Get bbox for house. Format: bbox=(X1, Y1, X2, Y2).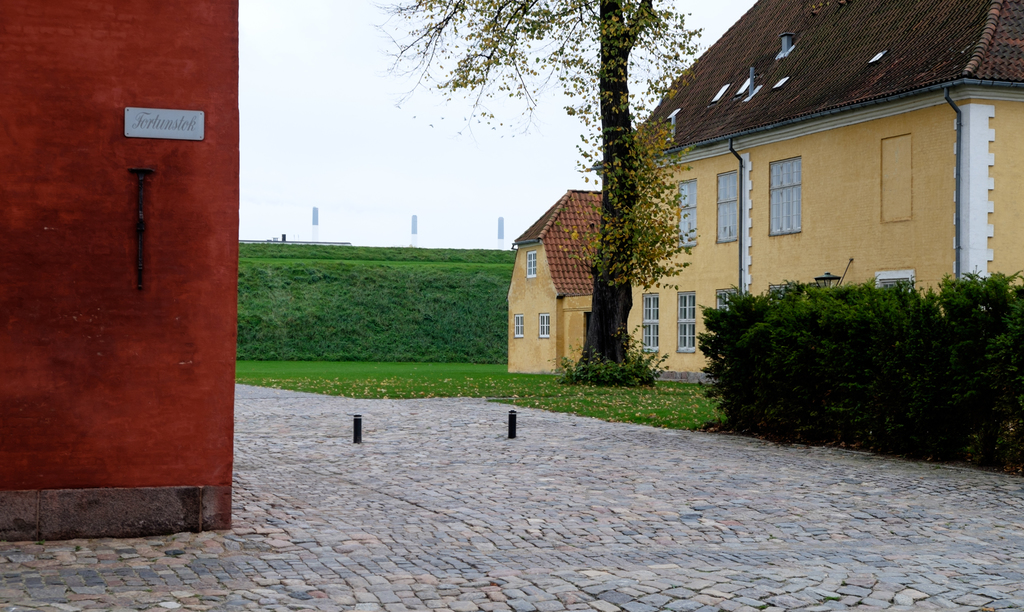
bbox=(506, 0, 1023, 373).
